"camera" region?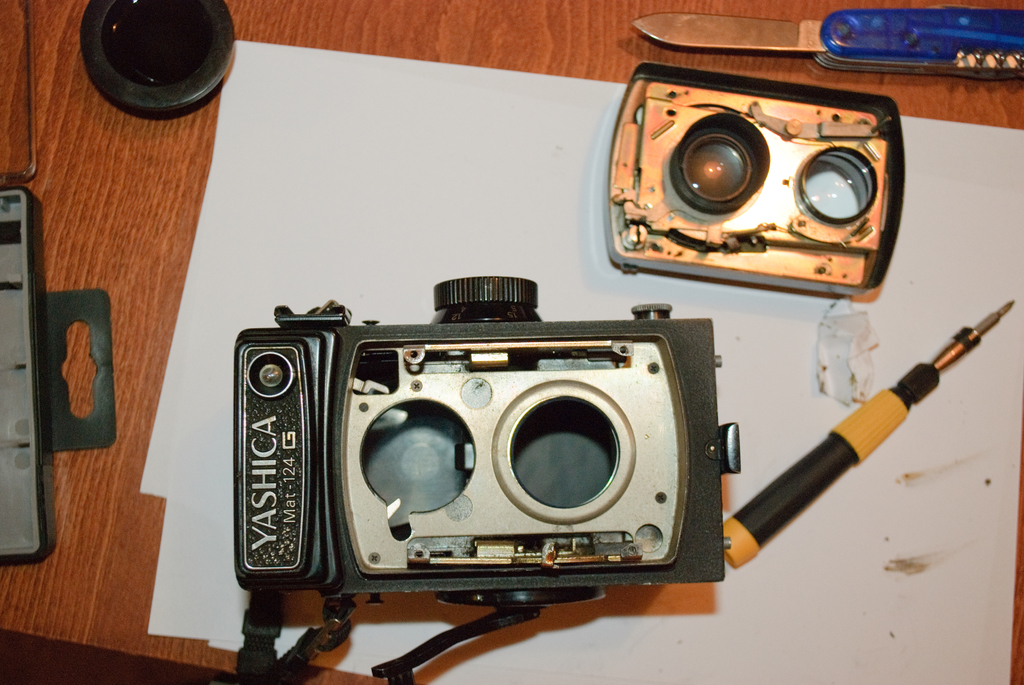
box(205, 291, 813, 640)
